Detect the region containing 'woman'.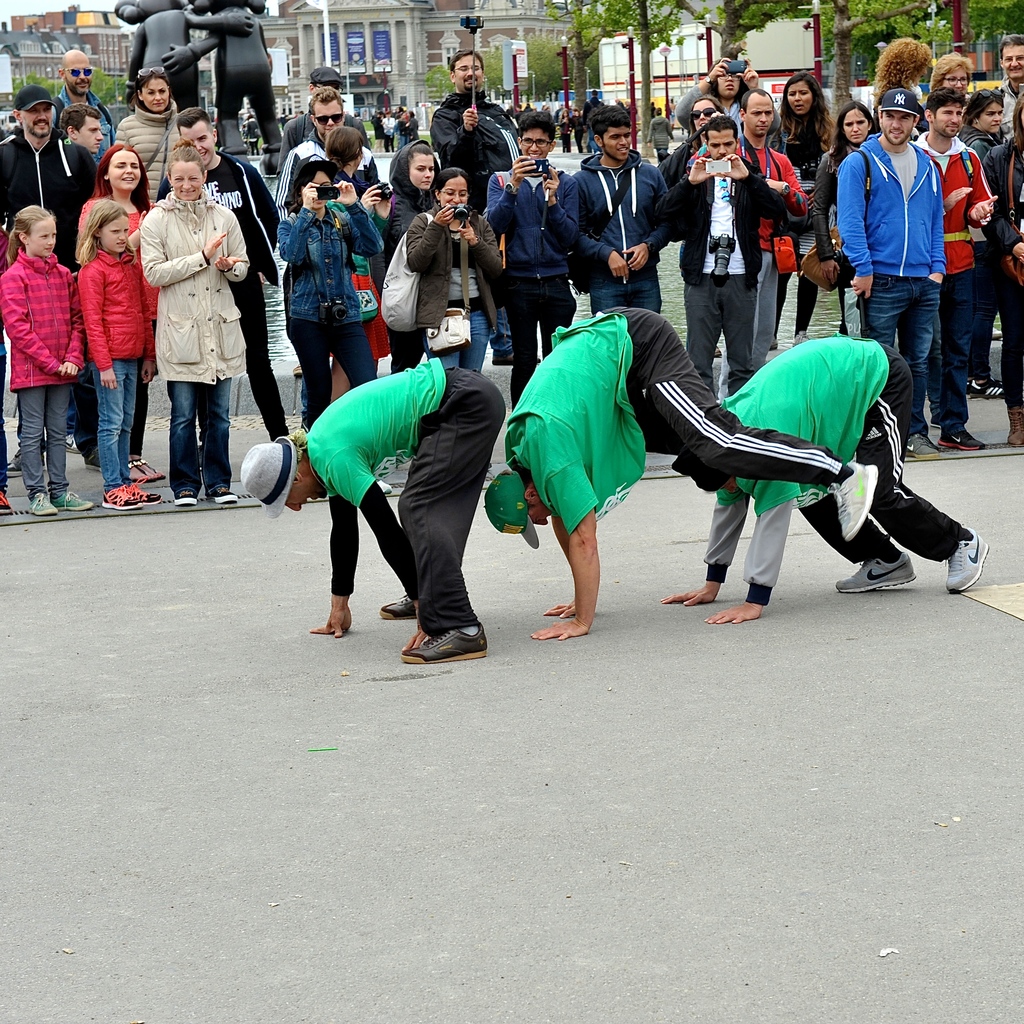
BBox(771, 83, 844, 347).
